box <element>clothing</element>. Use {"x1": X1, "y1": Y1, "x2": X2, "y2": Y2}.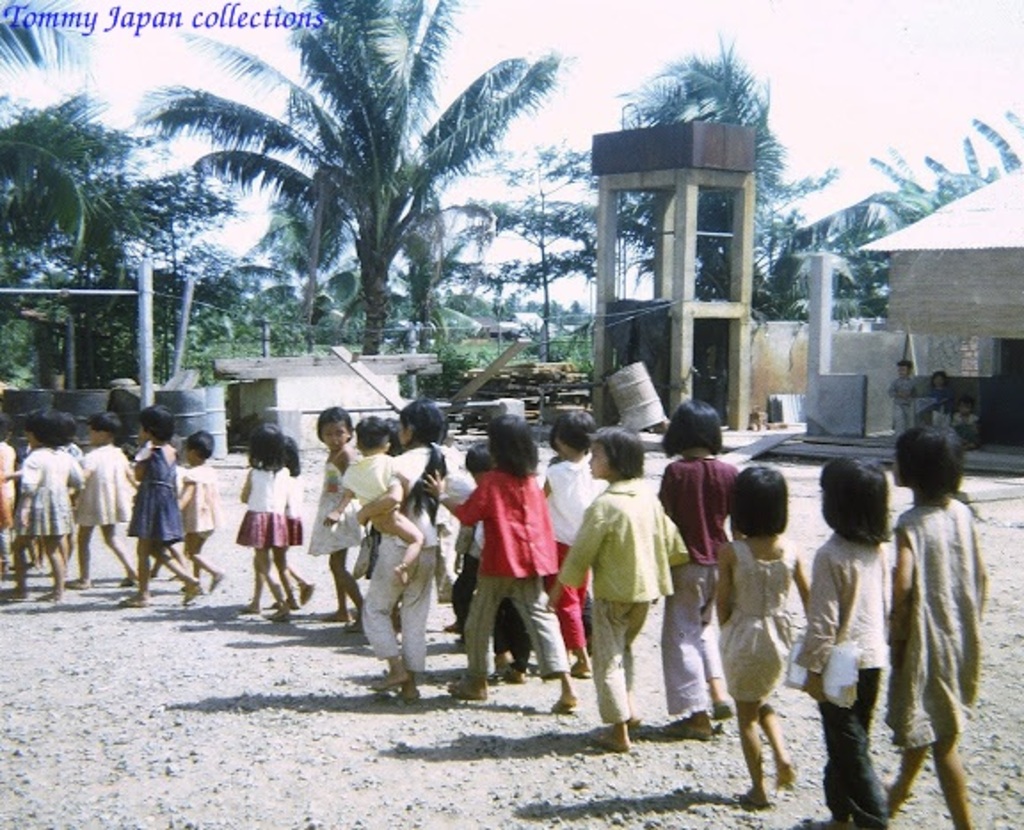
{"x1": 537, "y1": 448, "x2": 594, "y2": 652}.
